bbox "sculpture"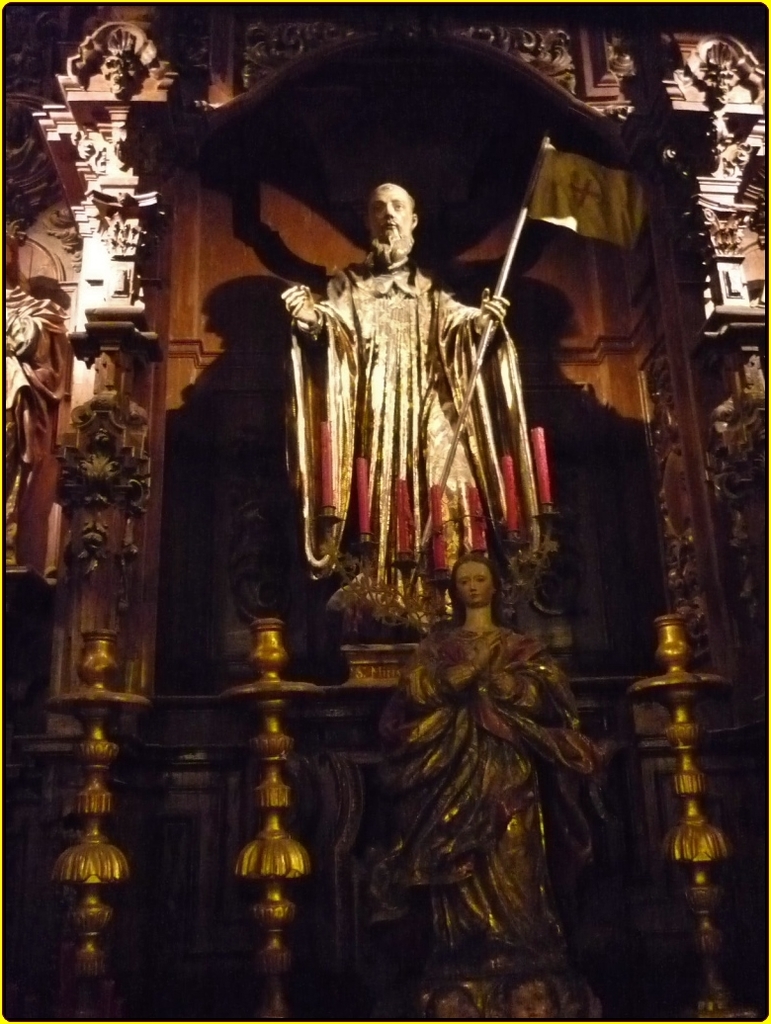
[61,347,160,700]
